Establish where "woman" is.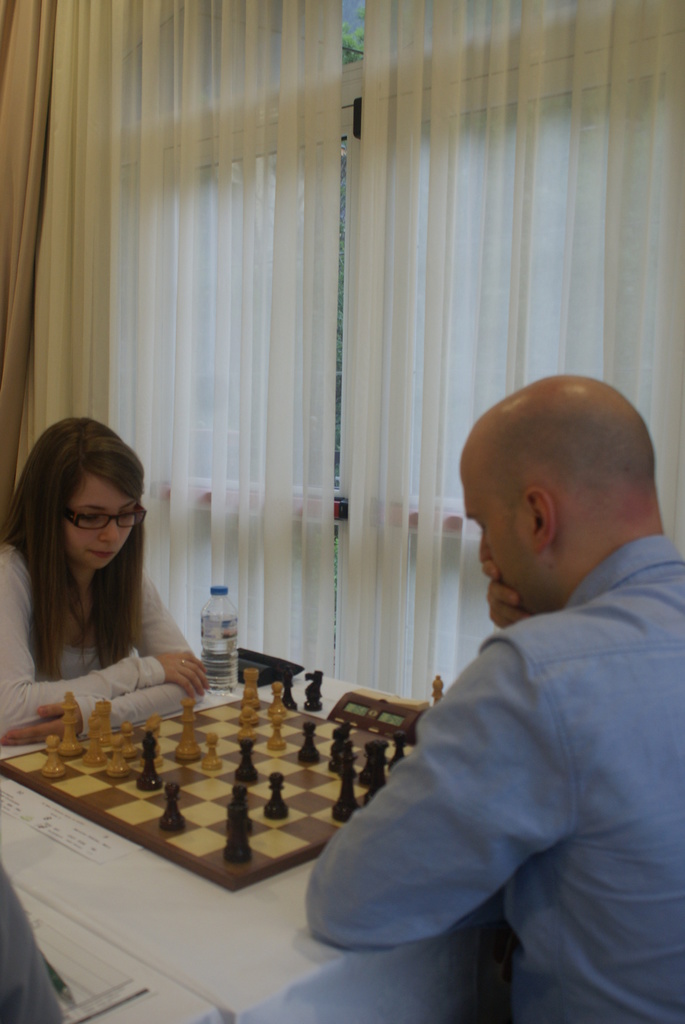
Established at (1, 413, 198, 726).
